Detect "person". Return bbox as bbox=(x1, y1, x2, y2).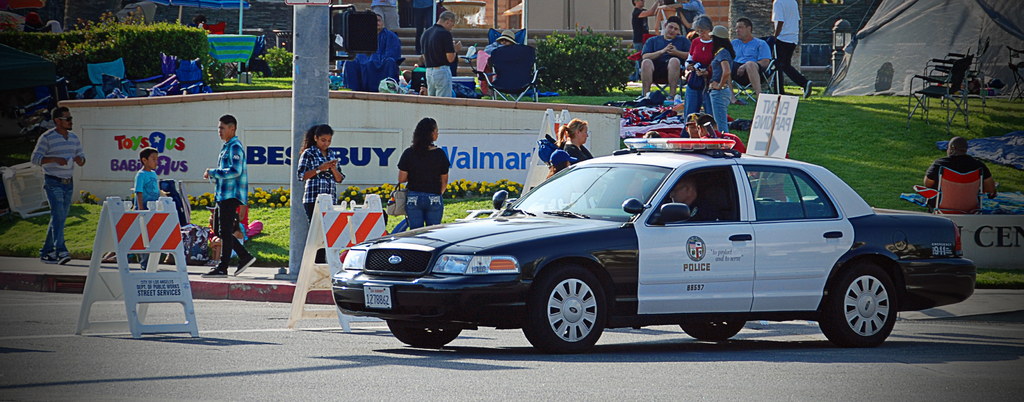
bbox=(415, 6, 465, 101).
